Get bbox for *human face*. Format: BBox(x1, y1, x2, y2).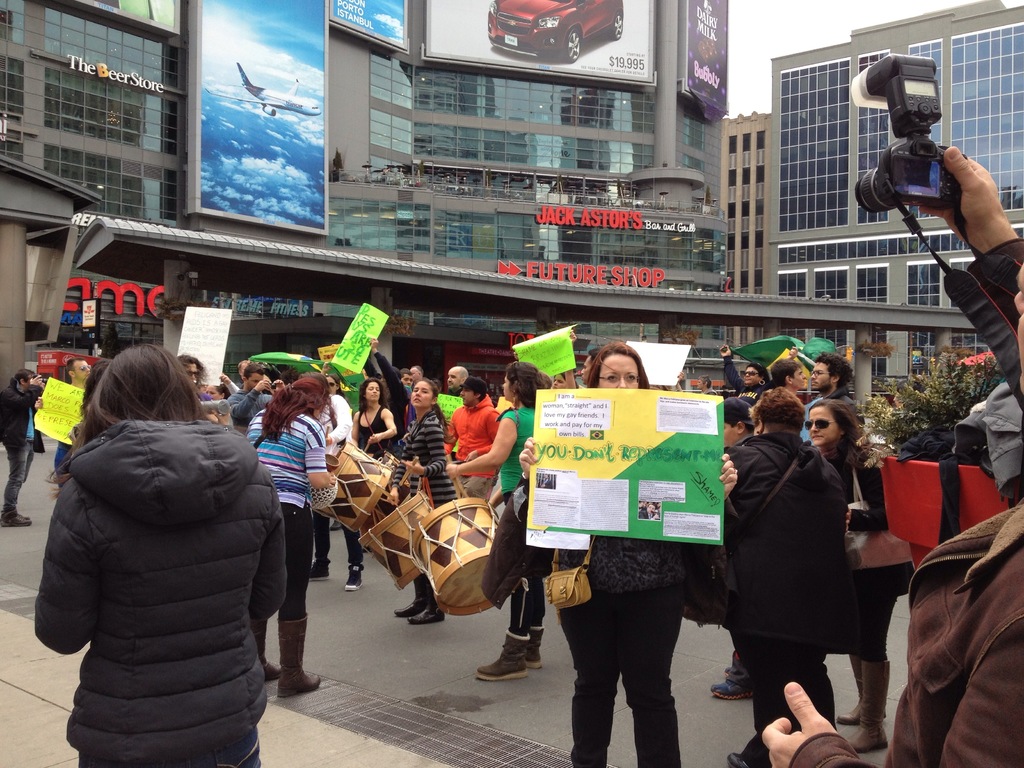
BBox(408, 367, 419, 383).
